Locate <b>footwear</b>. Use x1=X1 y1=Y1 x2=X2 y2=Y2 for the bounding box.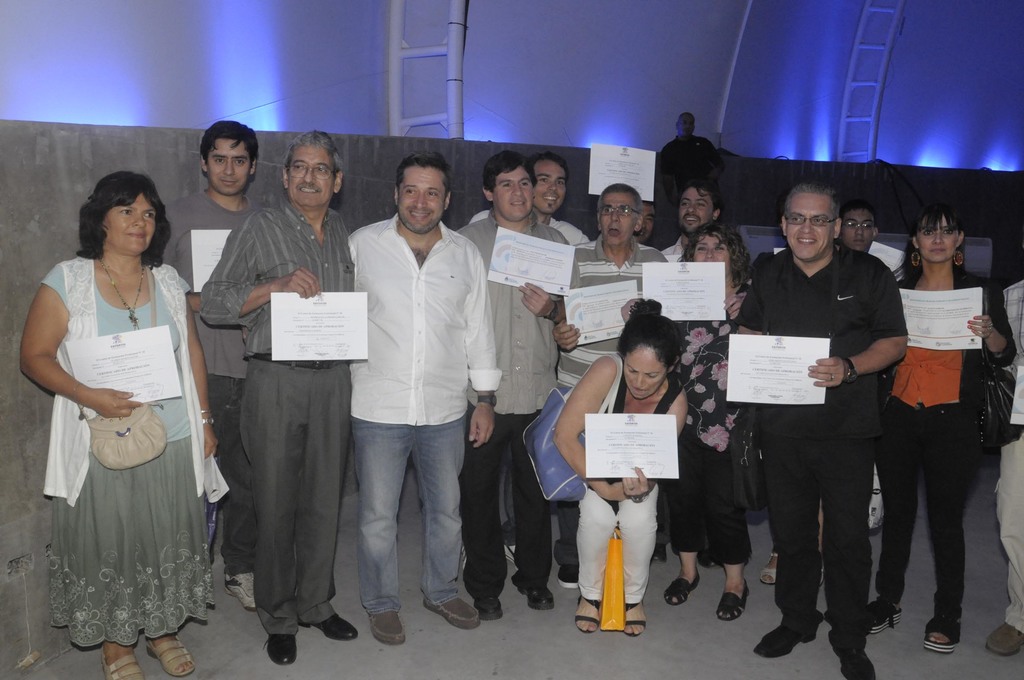
x1=658 y1=579 x2=701 y2=604.
